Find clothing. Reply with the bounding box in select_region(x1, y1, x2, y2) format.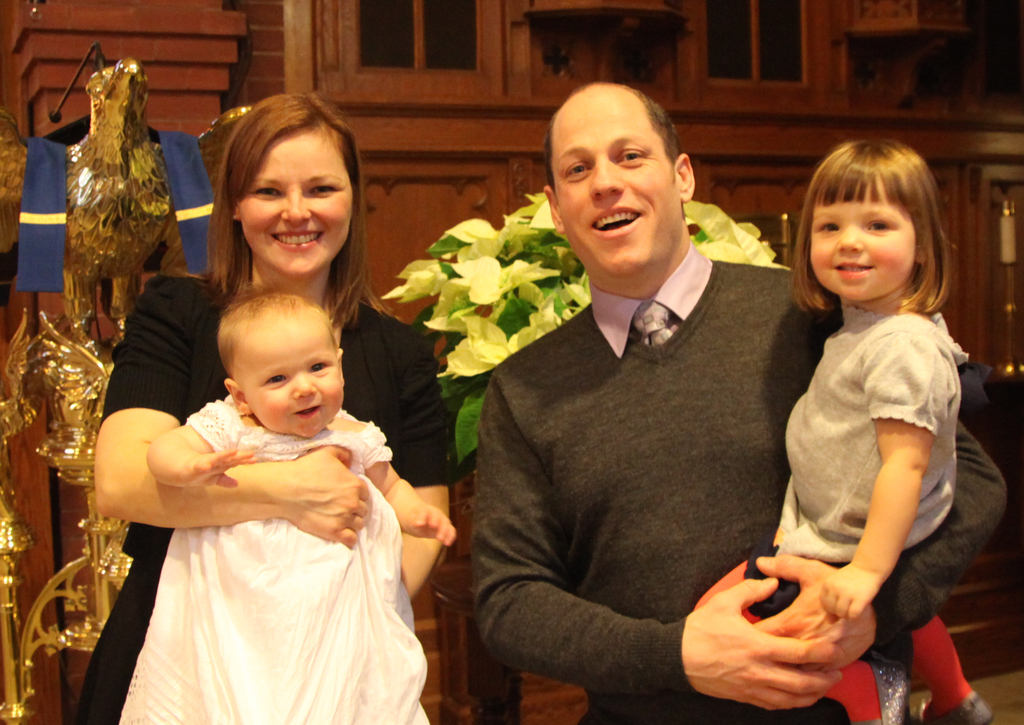
select_region(740, 304, 970, 617).
